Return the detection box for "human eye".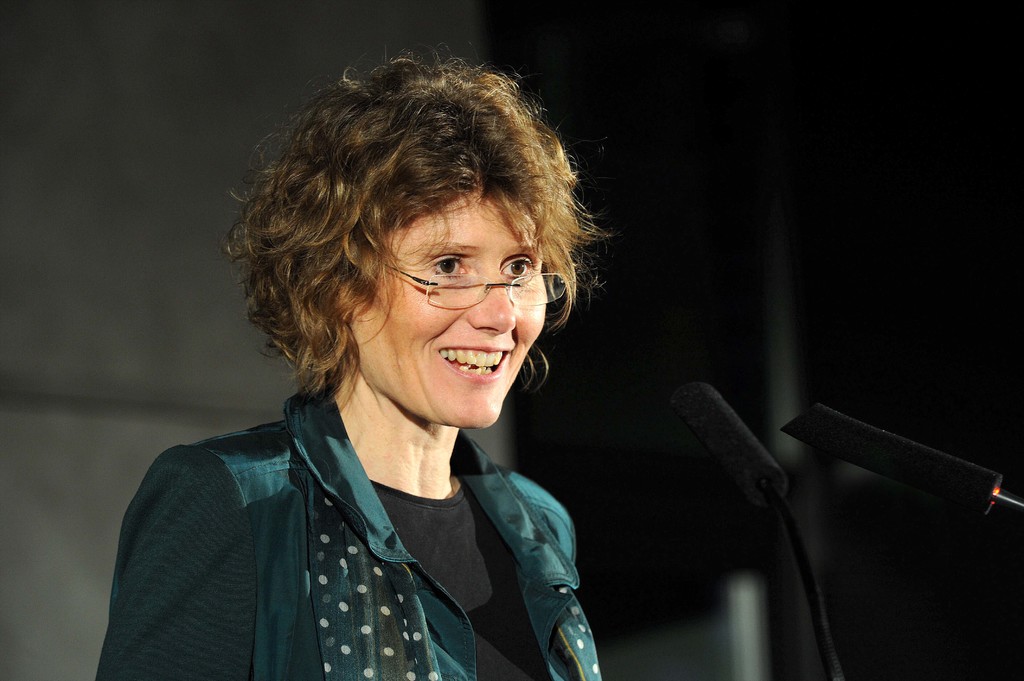
rect(499, 248, 541, 281).
